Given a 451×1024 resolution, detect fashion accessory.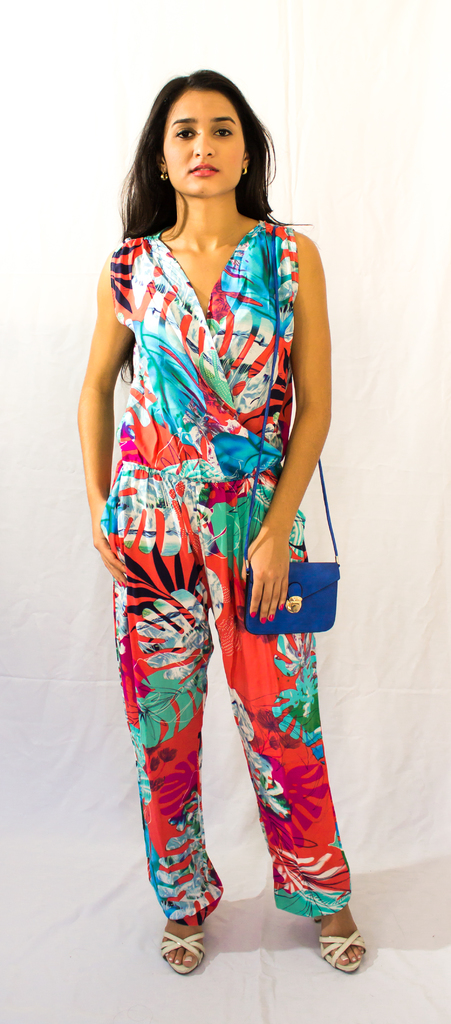
(261,618,263,621).
